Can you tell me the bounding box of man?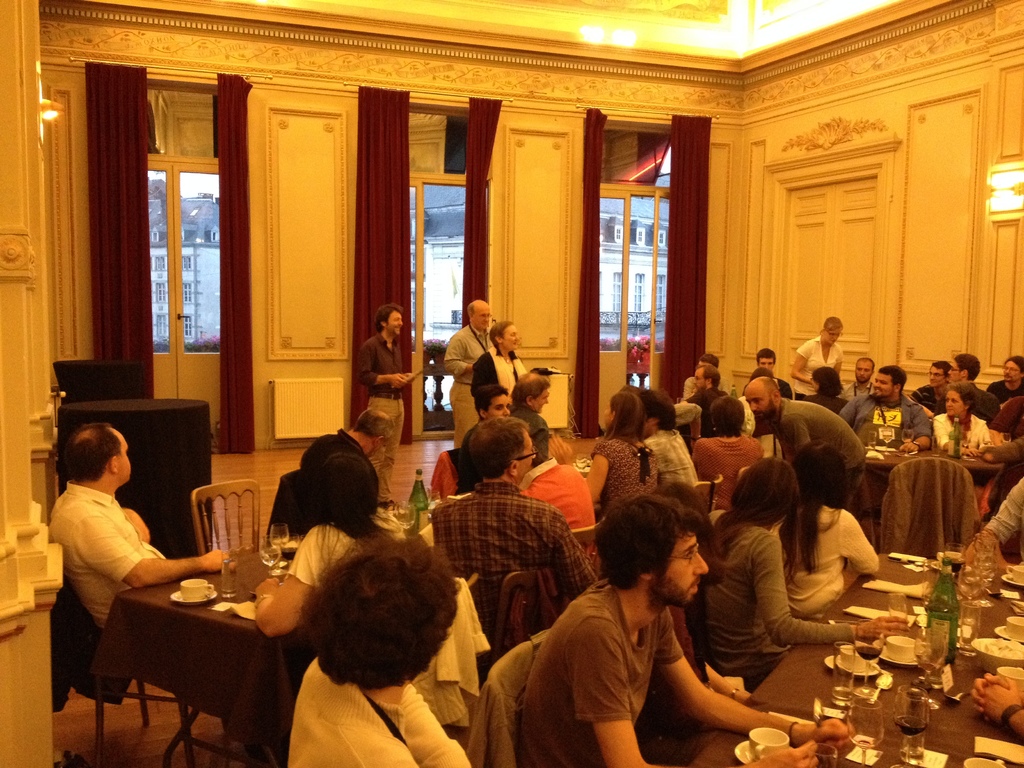
(474, 384, 511, 416).
